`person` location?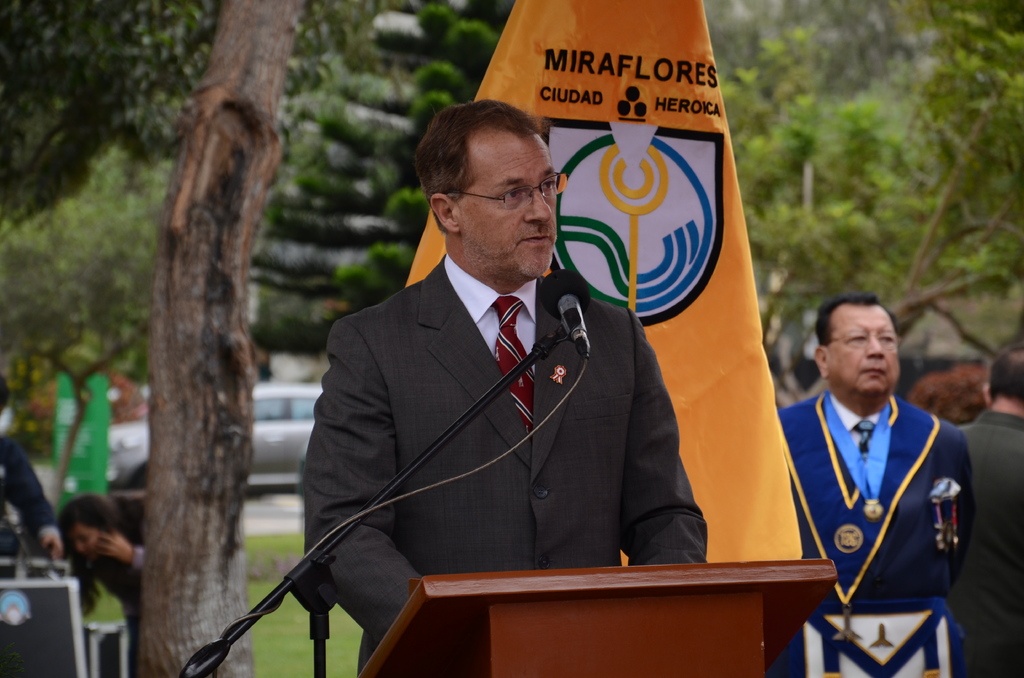
0/376/63/557
